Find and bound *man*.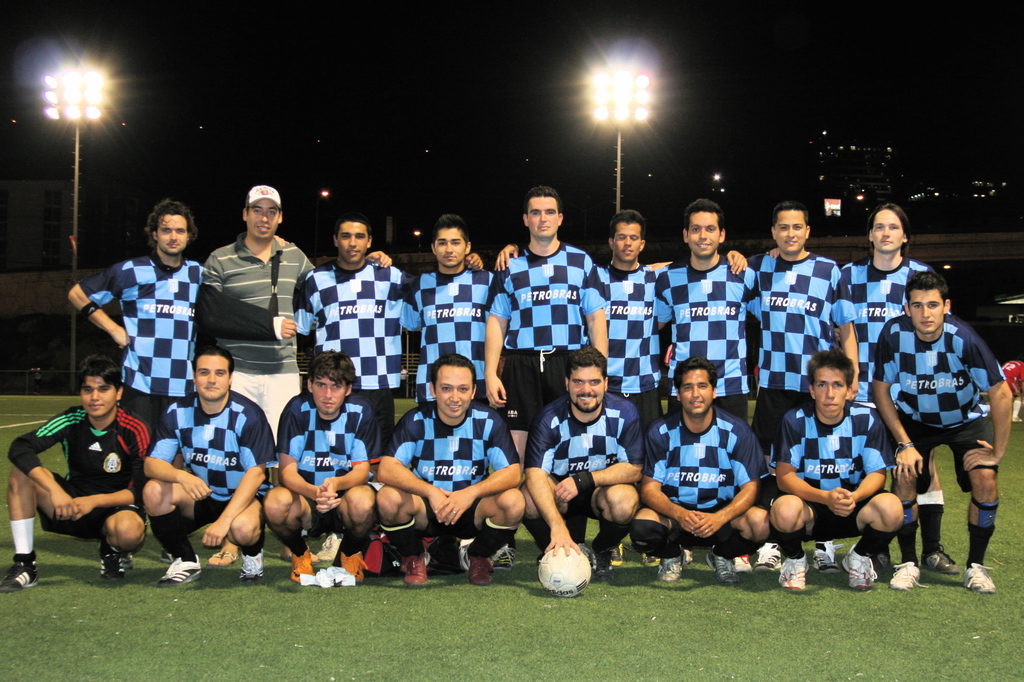
Bound: bbox=[262, 344, 373, 582].
